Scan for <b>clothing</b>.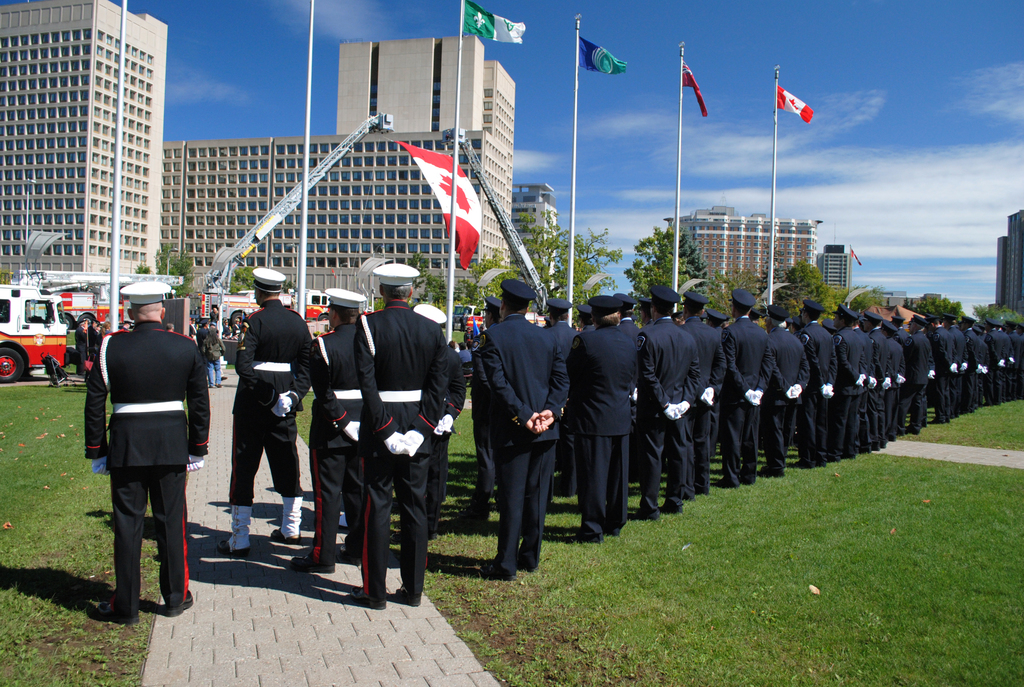
Scan result: 931/326/954/418.
